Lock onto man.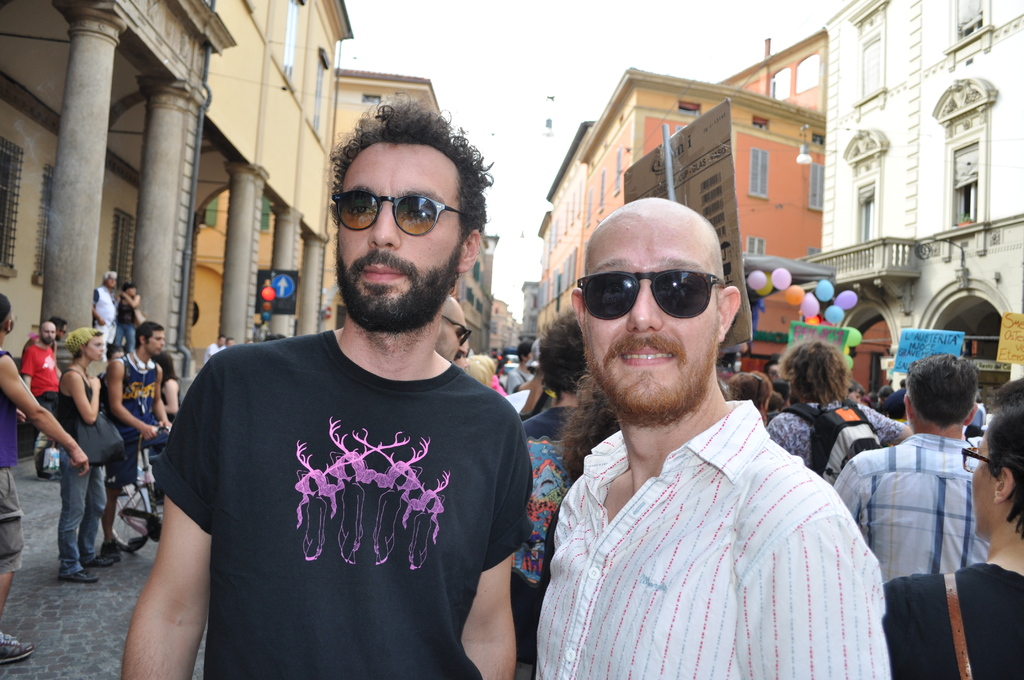
Locked: l=767, t=342, r=913, b=476.
